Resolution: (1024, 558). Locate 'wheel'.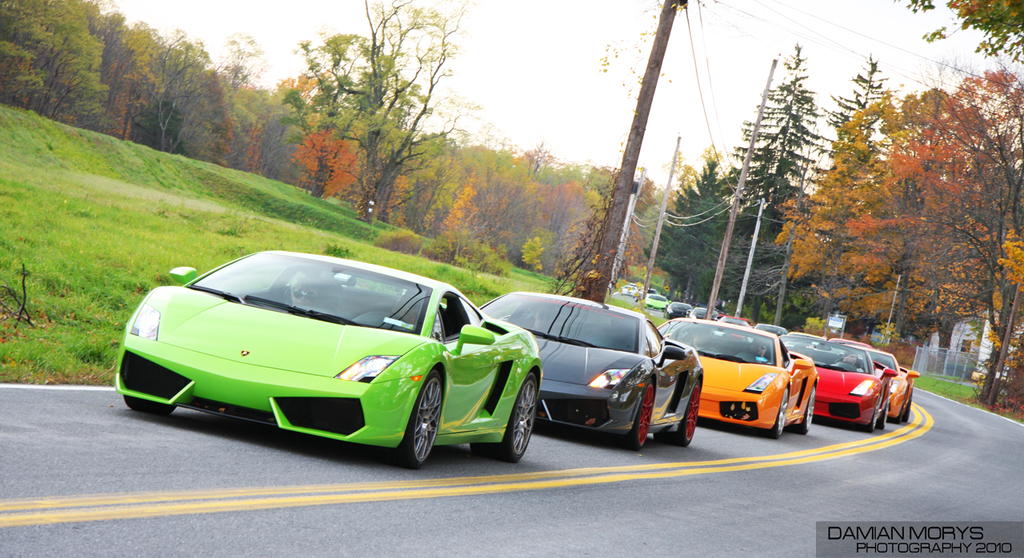
<bbox>876, 397, 890, 429</bbox>.
